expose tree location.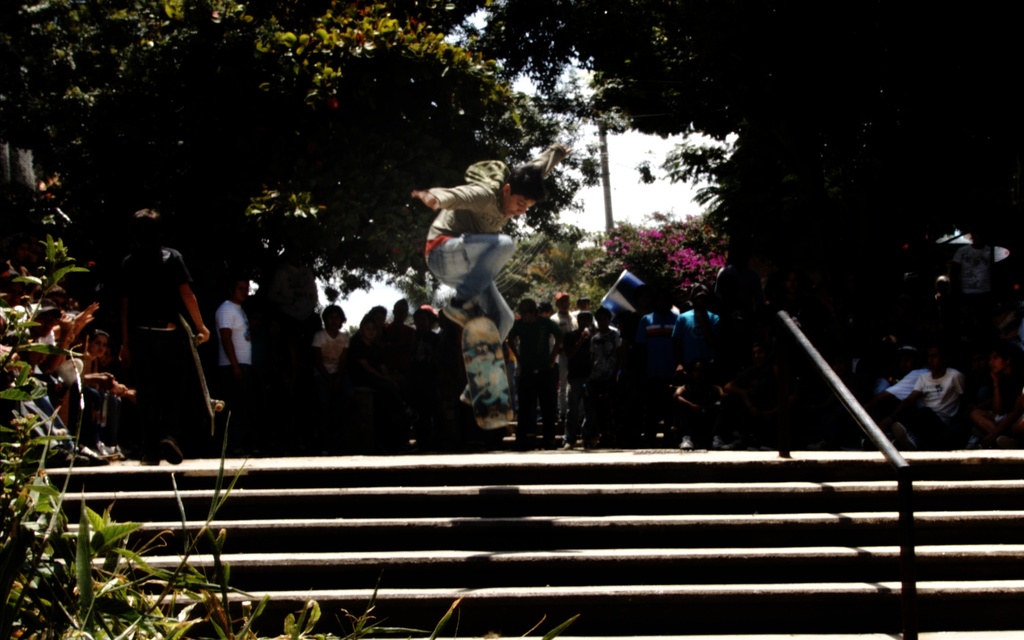
Exposed at x1=477 y1=0 x2=1023 y2=346.
